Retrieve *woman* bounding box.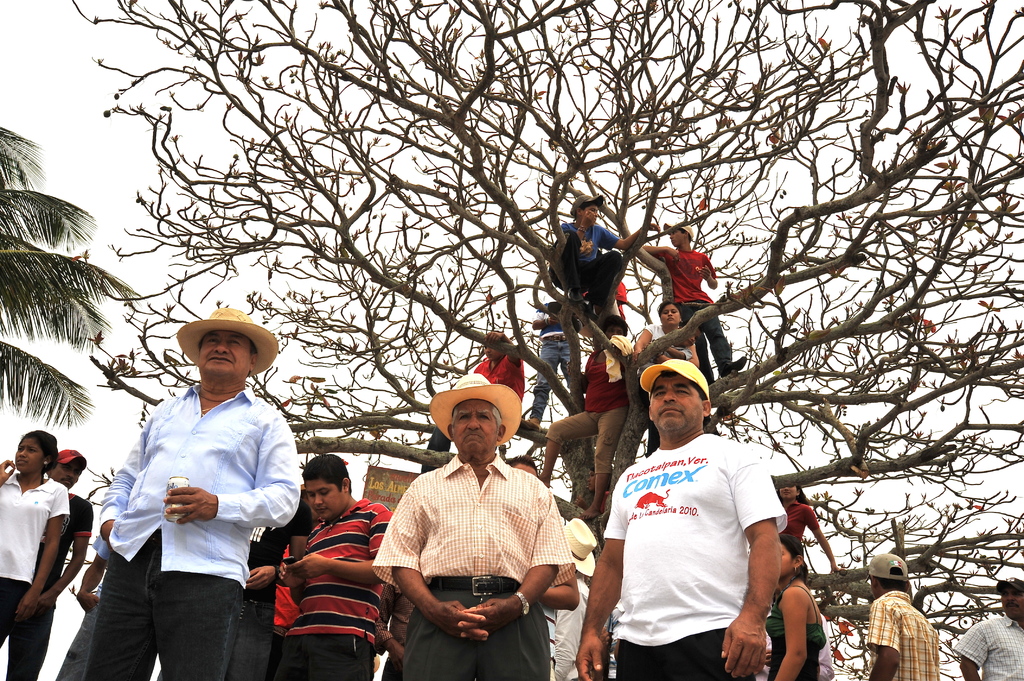
Bounding box: rect(628, 302, 707, 461).
